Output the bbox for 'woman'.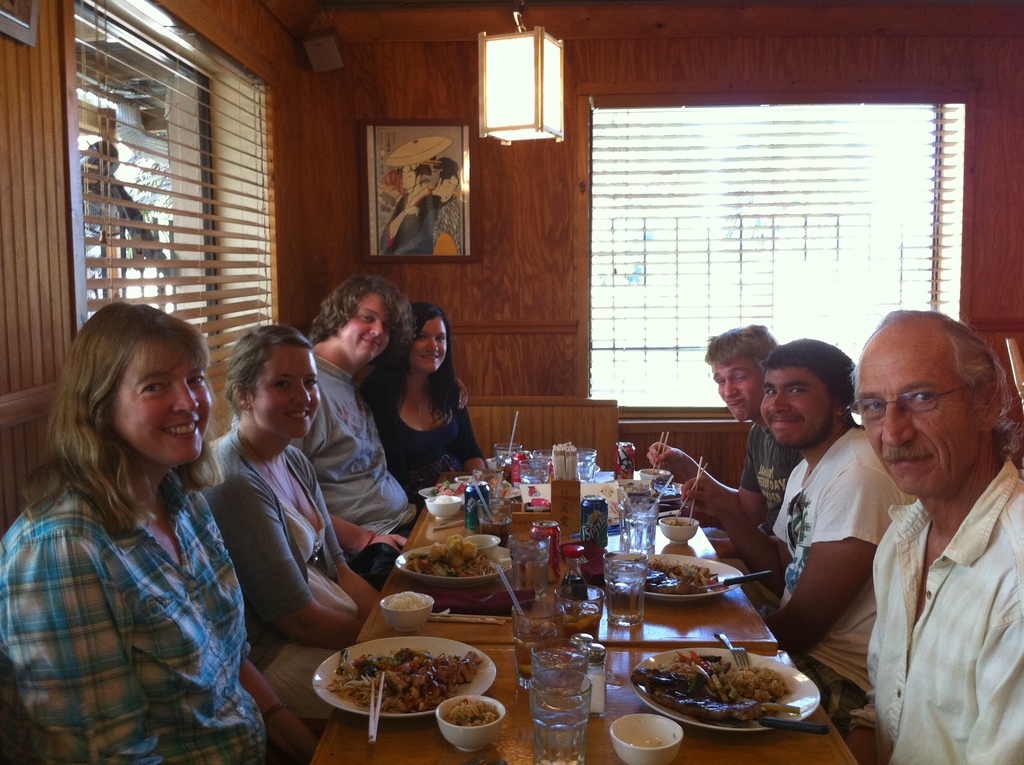
[x1=349, y1=300, x2=495, y2=506].
